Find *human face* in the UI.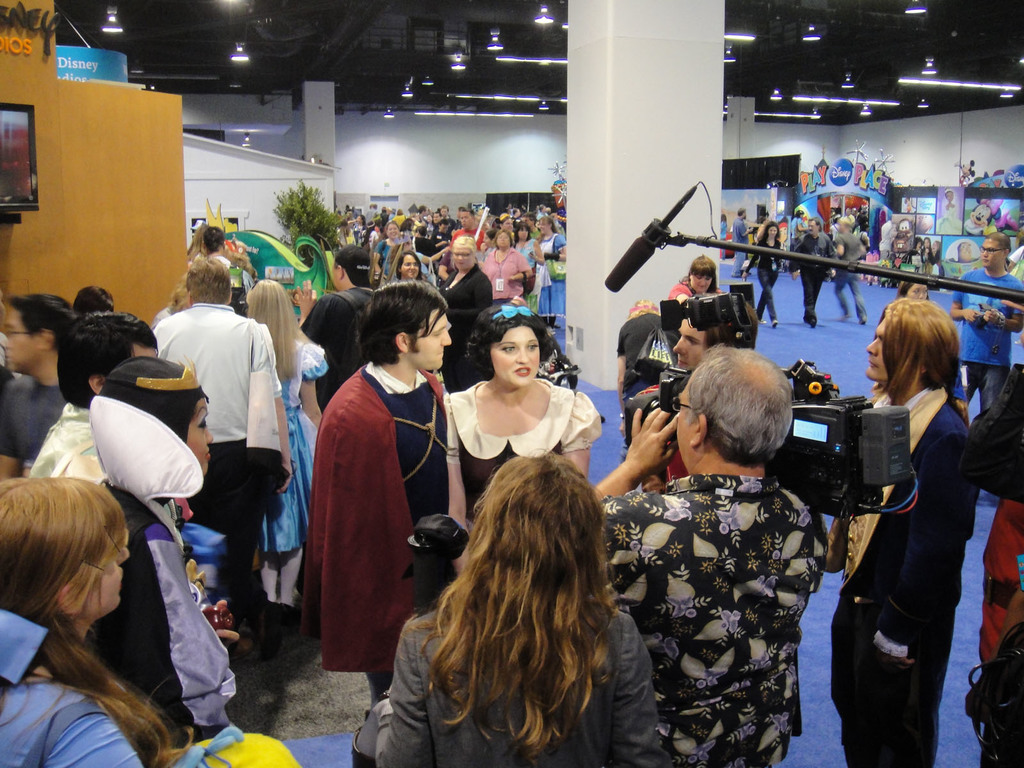
UI element at {"x1": 869, "y1": 318, "x2": 889, "y2": 381}.
